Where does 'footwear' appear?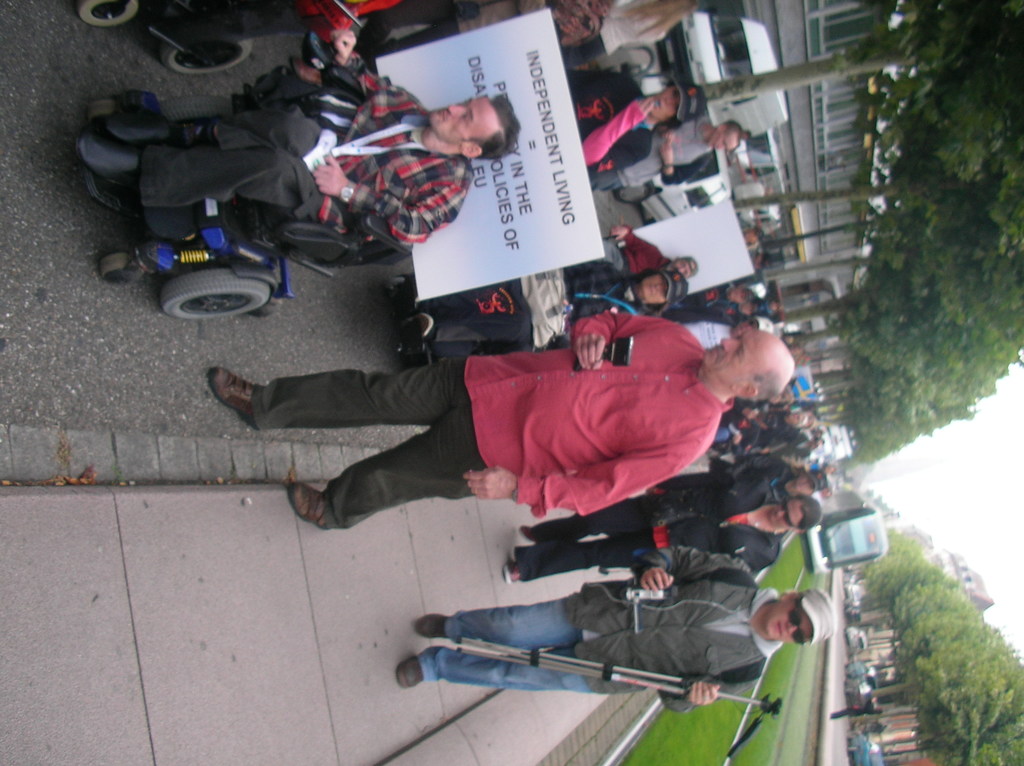
Appears at 392, 653, 426, 689.
